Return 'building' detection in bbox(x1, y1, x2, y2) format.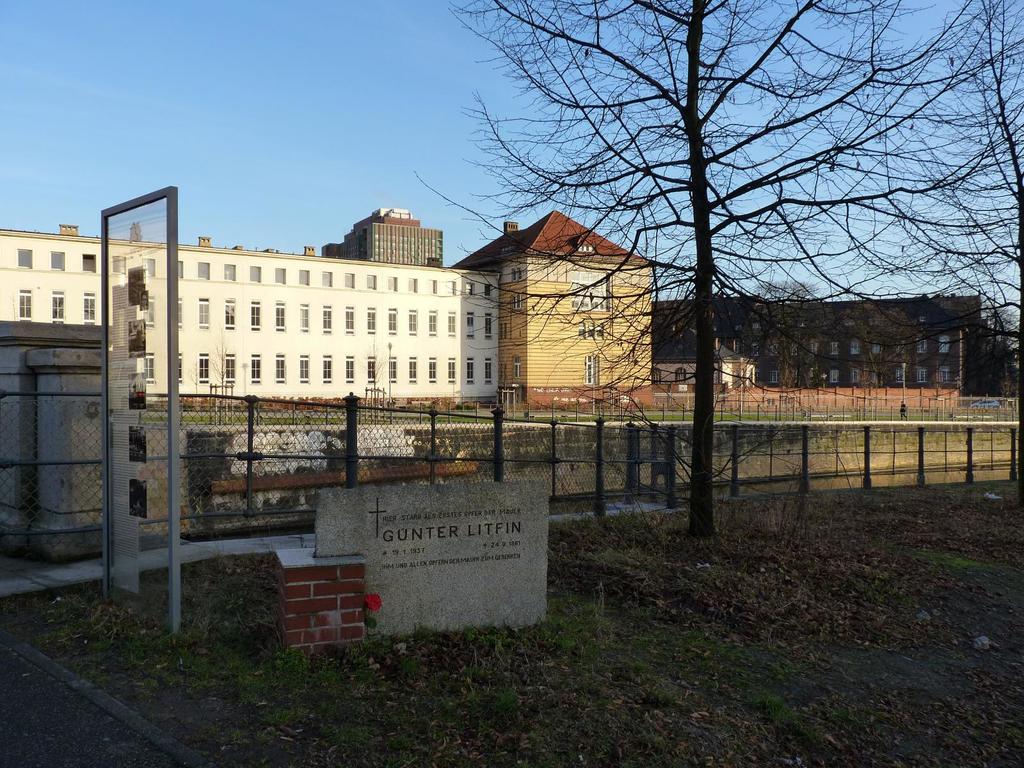
bbox(653, 295, 984, 396).
